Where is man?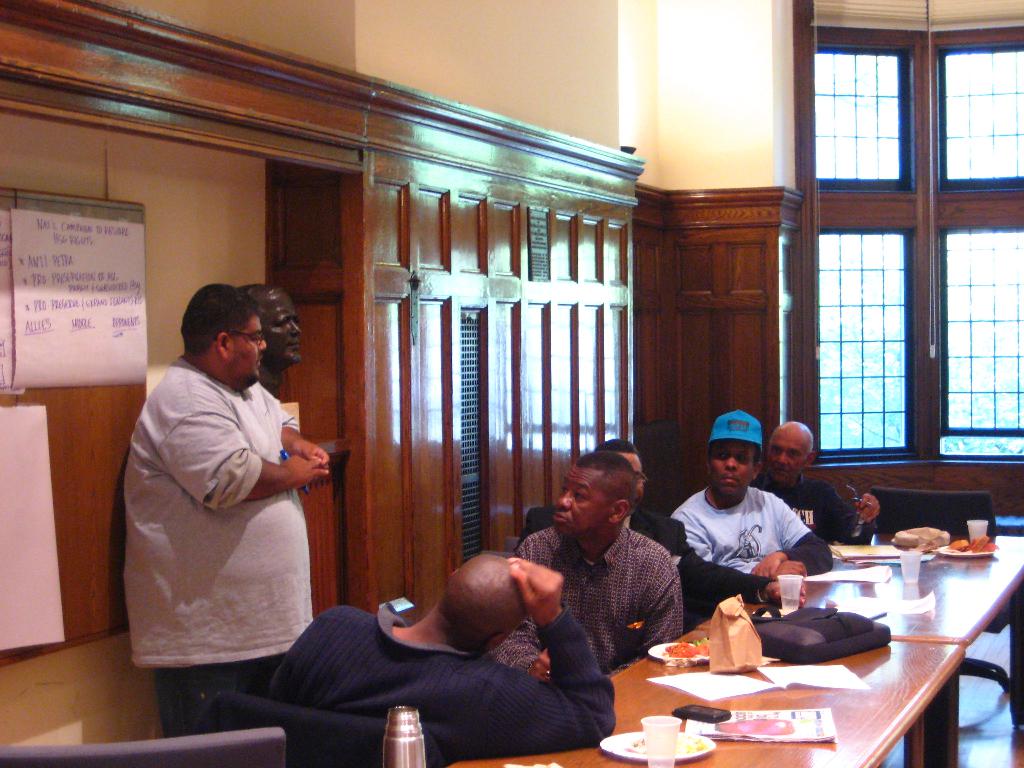
269 553 618 765.
